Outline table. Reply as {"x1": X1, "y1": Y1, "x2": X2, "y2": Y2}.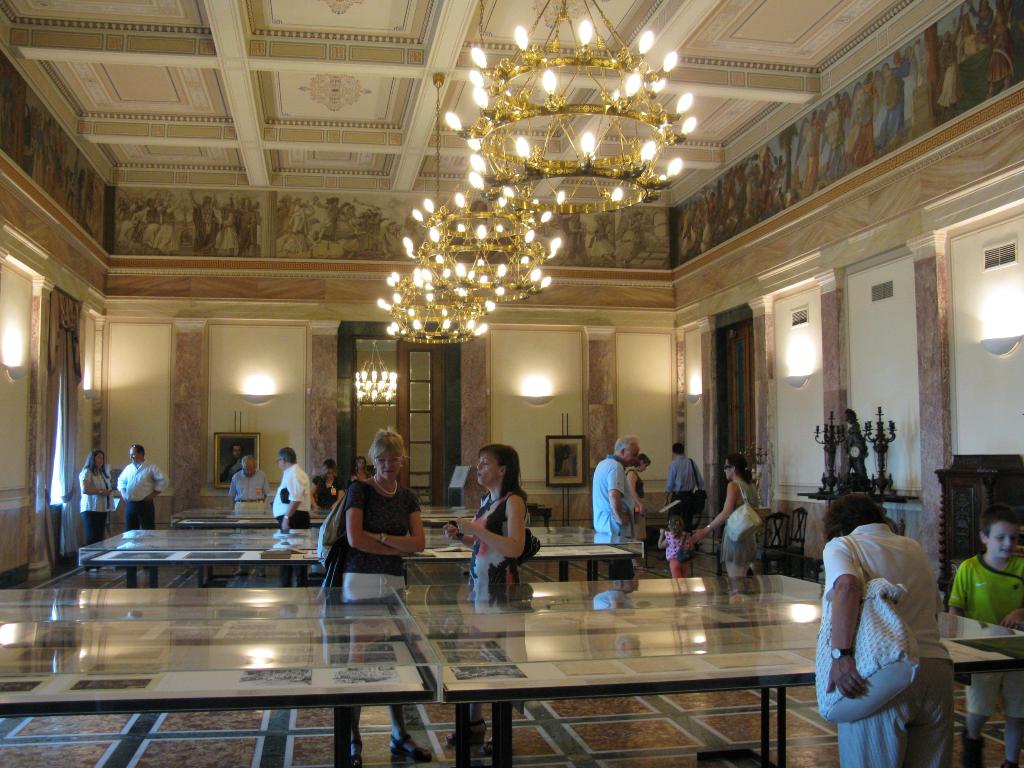
{"x1": 0, "y1": 603, "x2": 435, "y2": 767}.
